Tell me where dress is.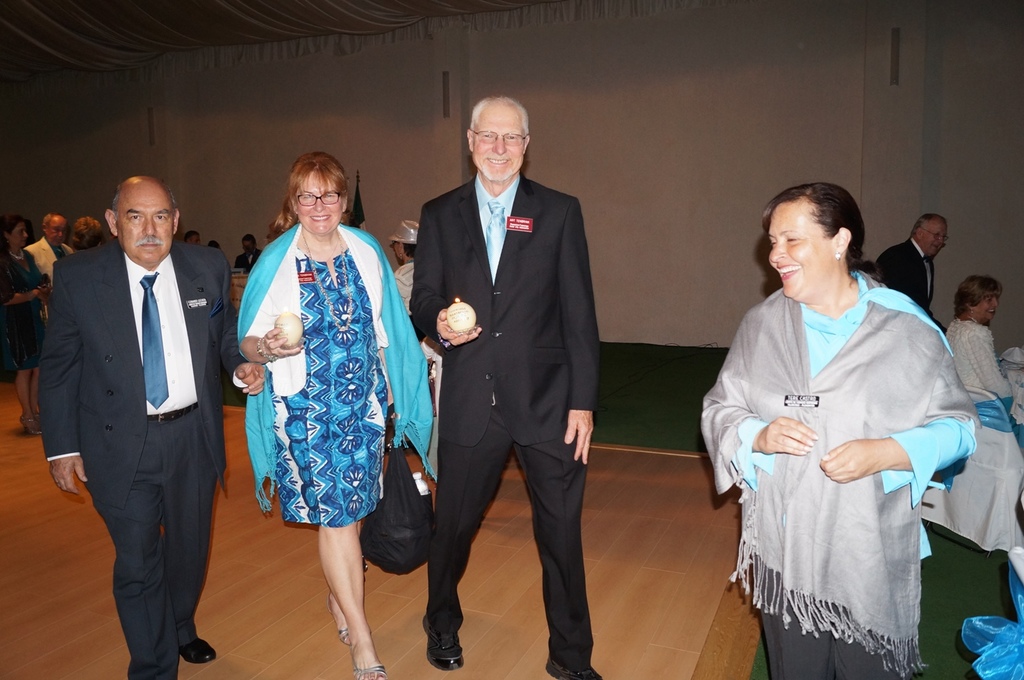
dress is at pyautogui.locateOnScreen(695, 266, 973, 679).
